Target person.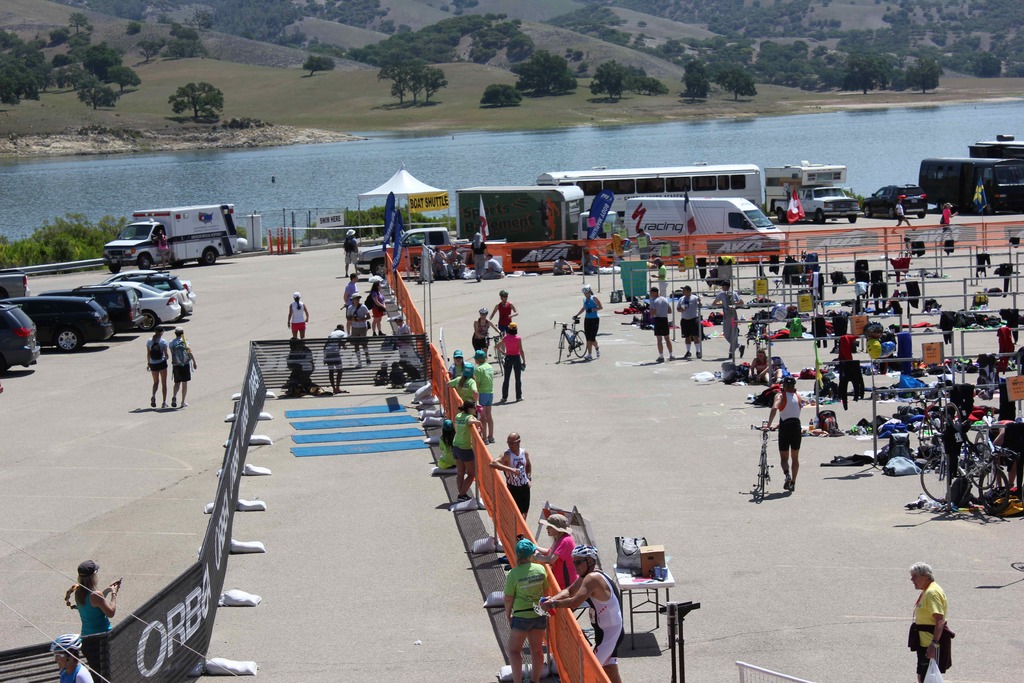
Target region: box(634, 226, 653, 259).
